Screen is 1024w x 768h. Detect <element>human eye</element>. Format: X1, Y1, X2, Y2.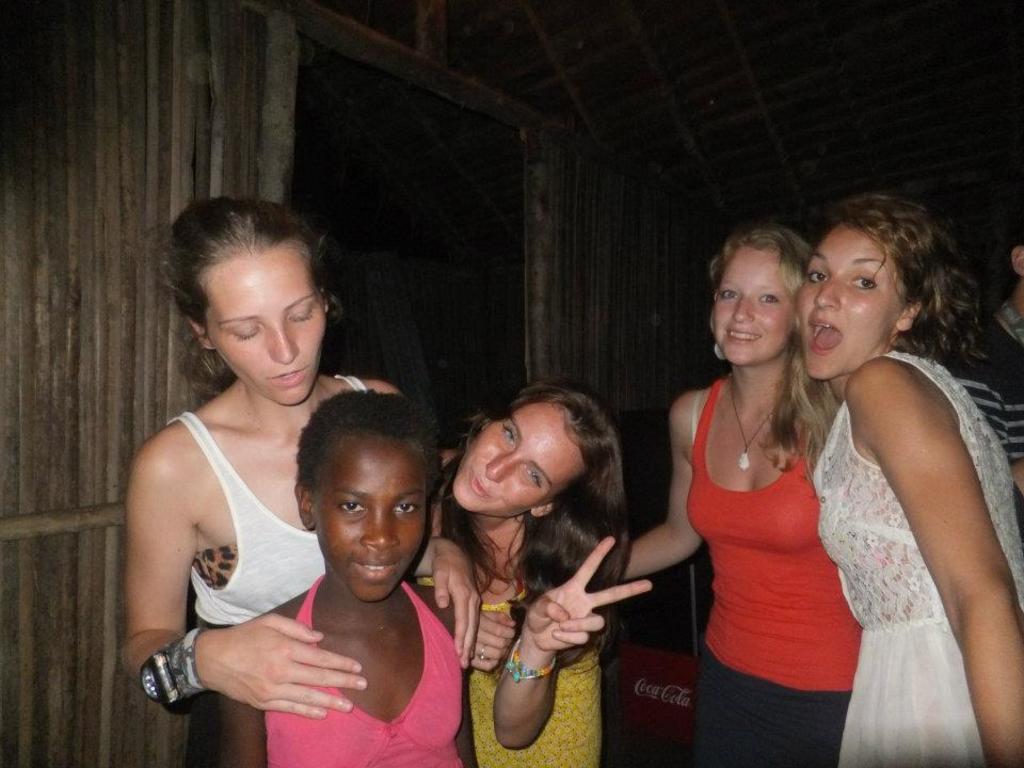
523, 464, 541, 486.
